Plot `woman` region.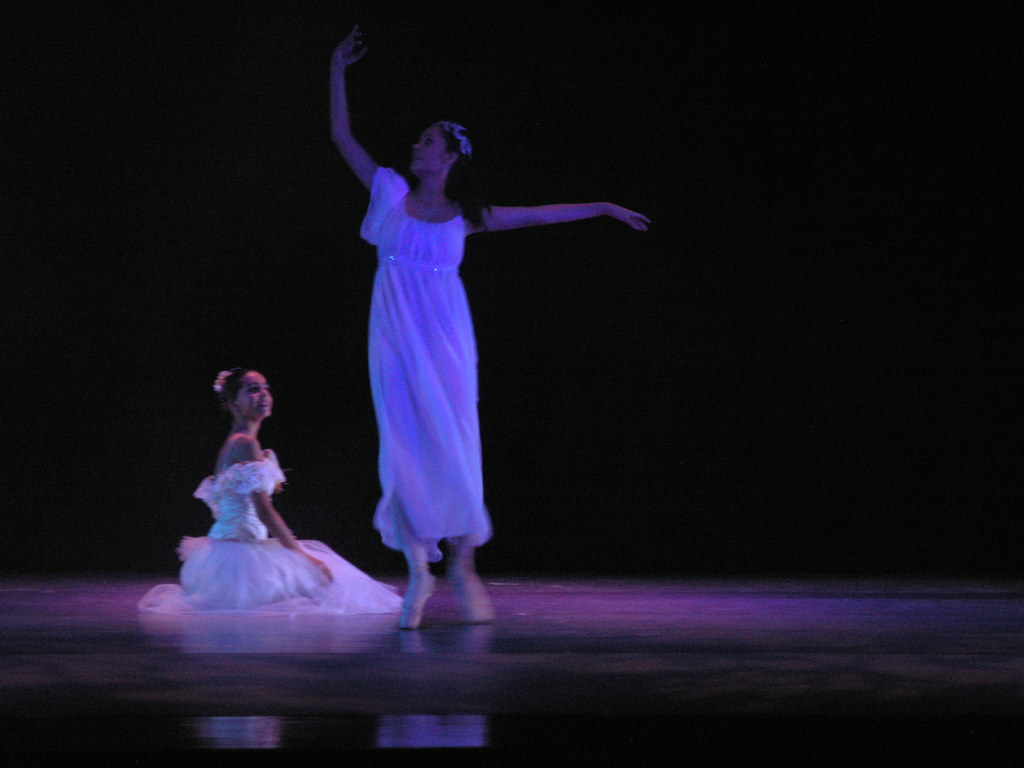
Plotted at detection(323, 22, 650, 631).
